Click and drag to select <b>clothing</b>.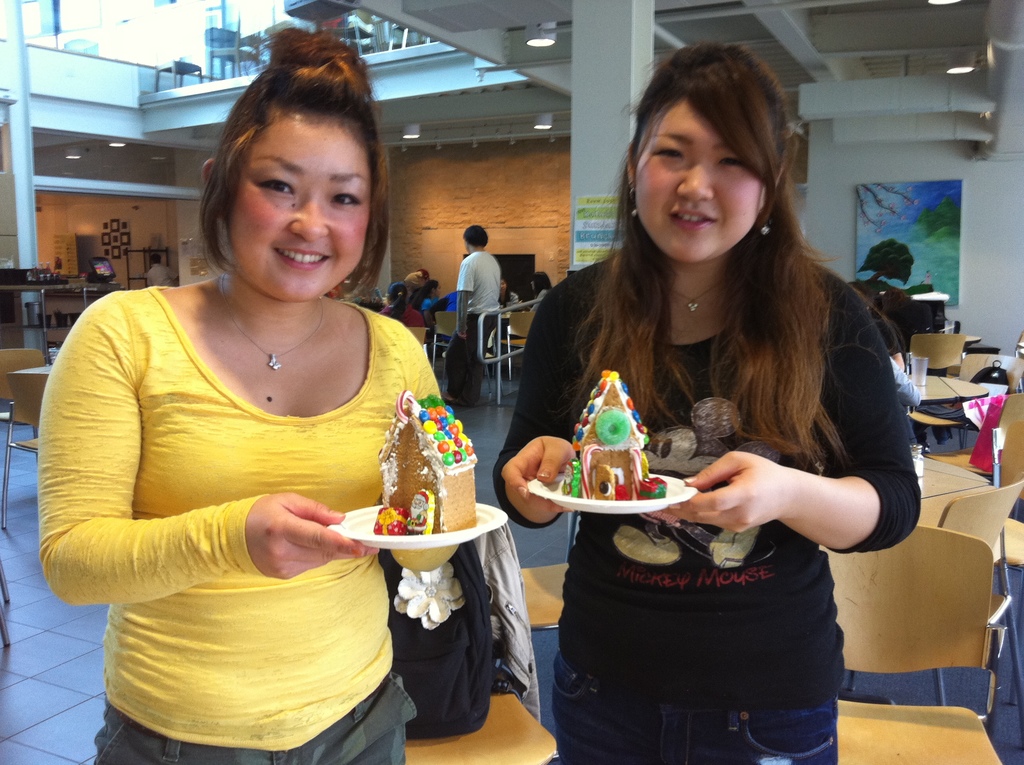
Selection: [61,248,437,711].
